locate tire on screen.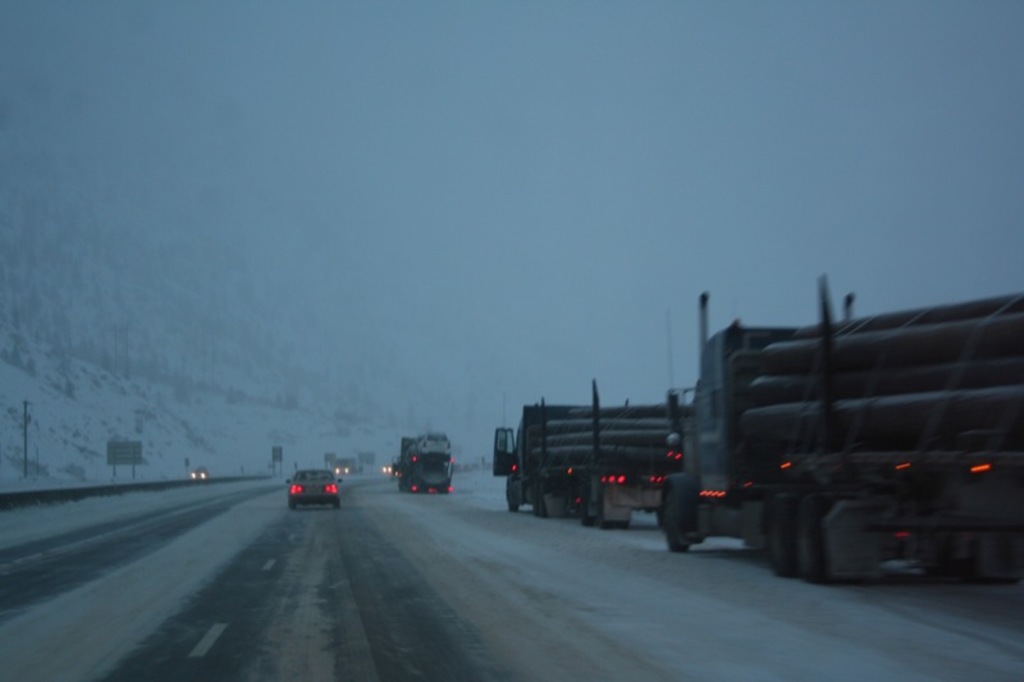
On screen at region(792, 493, 826, 581).
